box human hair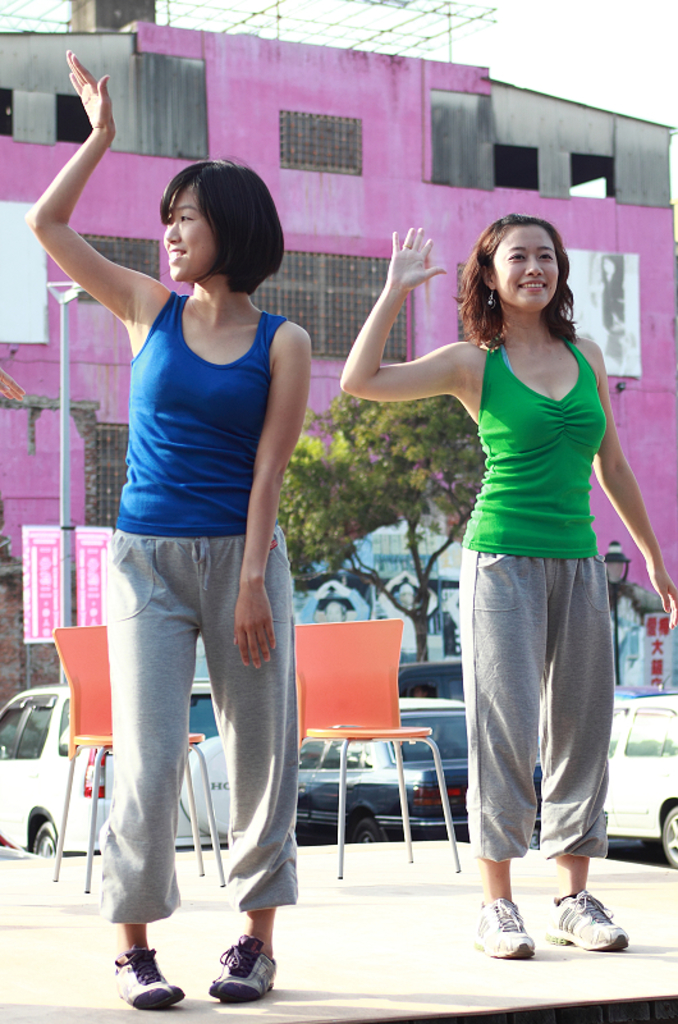
l=148, t=168, r=299, b=296
